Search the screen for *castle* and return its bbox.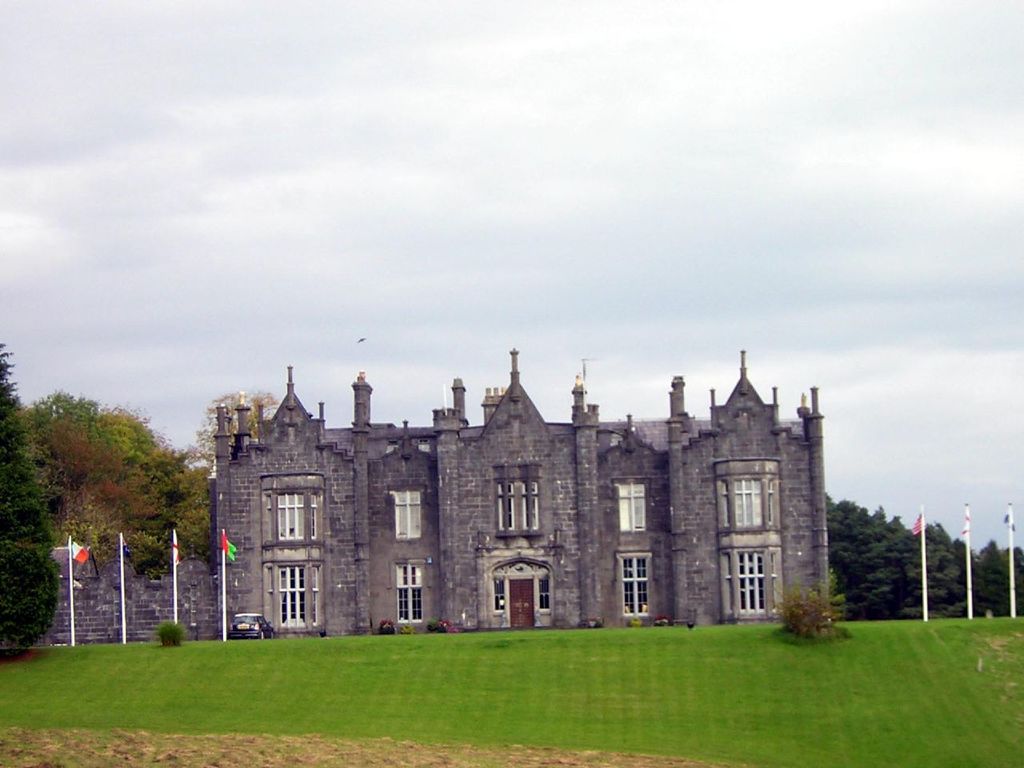
Found: locate(172, 333, 801, 654).
